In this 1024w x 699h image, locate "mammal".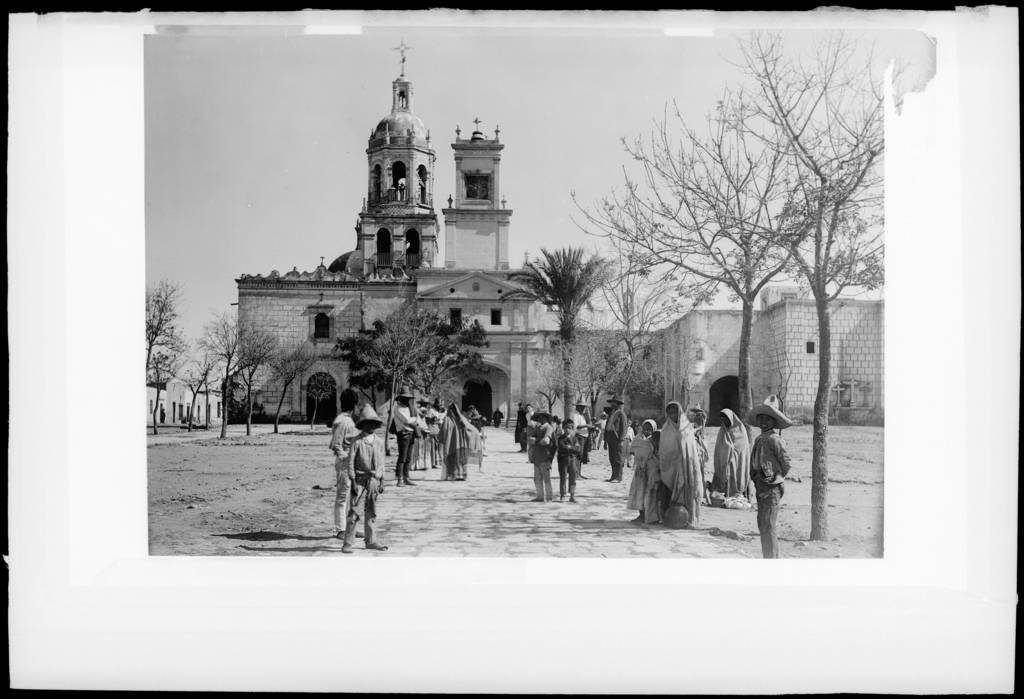
Bounding box: (left=712, top=408, right=755, bottom=498).
